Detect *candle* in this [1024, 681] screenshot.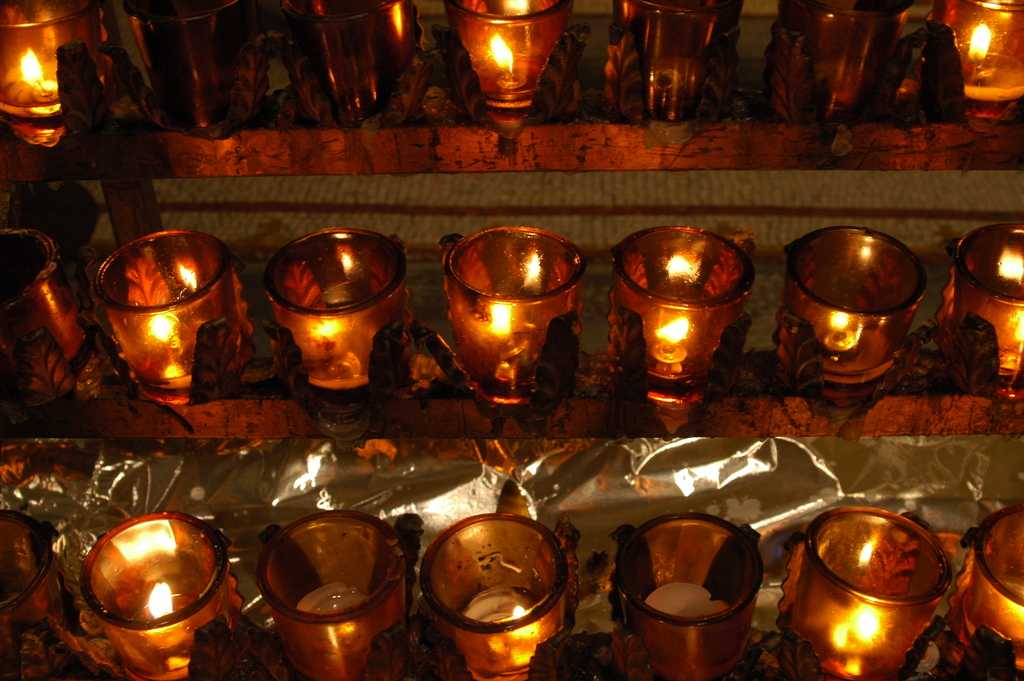
Detection: 936, 218, 1019, 393.
